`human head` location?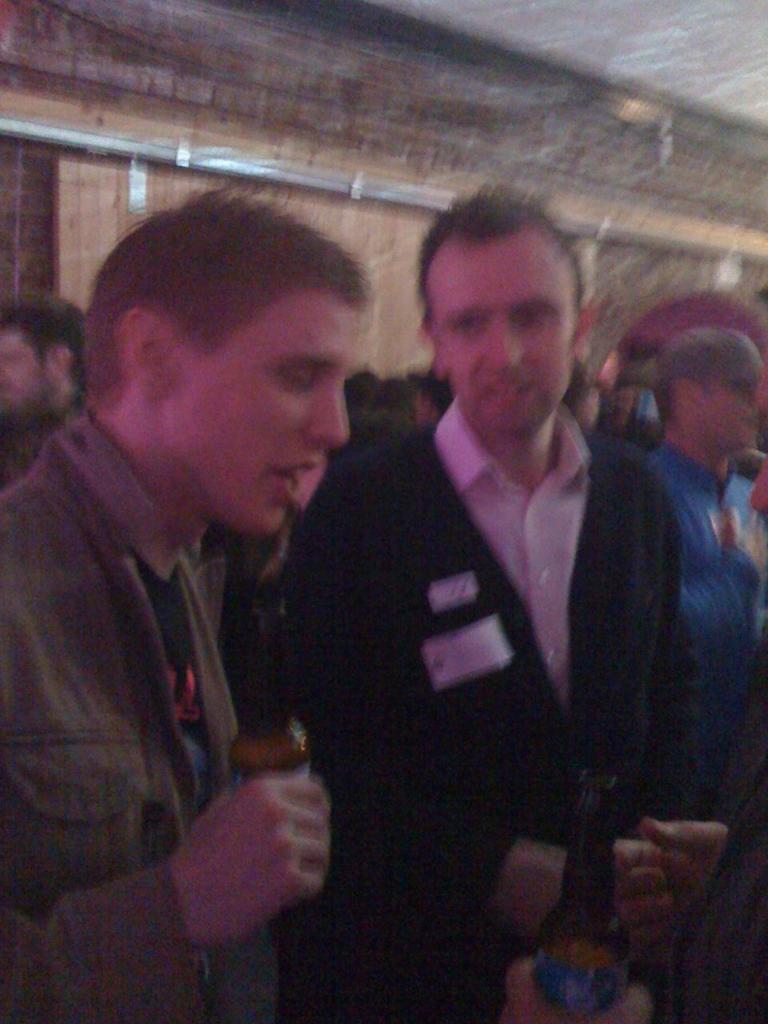
{"x1": 414, "y1": 197, "x2": 589, "y2": 438}
